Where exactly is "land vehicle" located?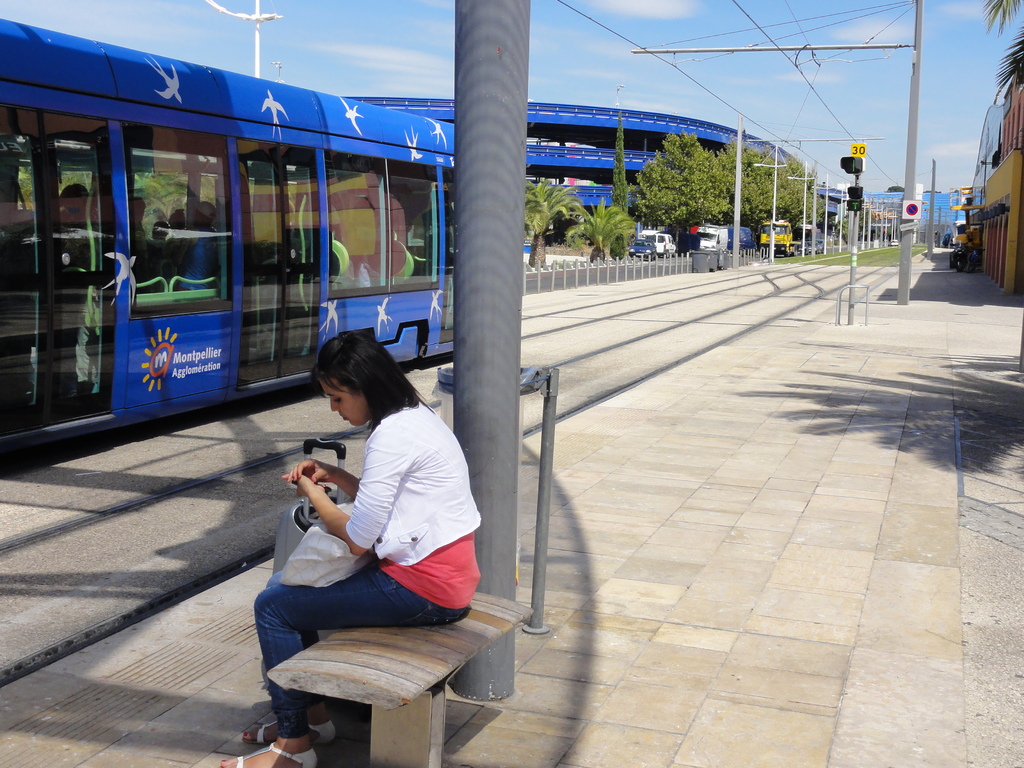
Its bounding box is (693, 221, 729, 252).
